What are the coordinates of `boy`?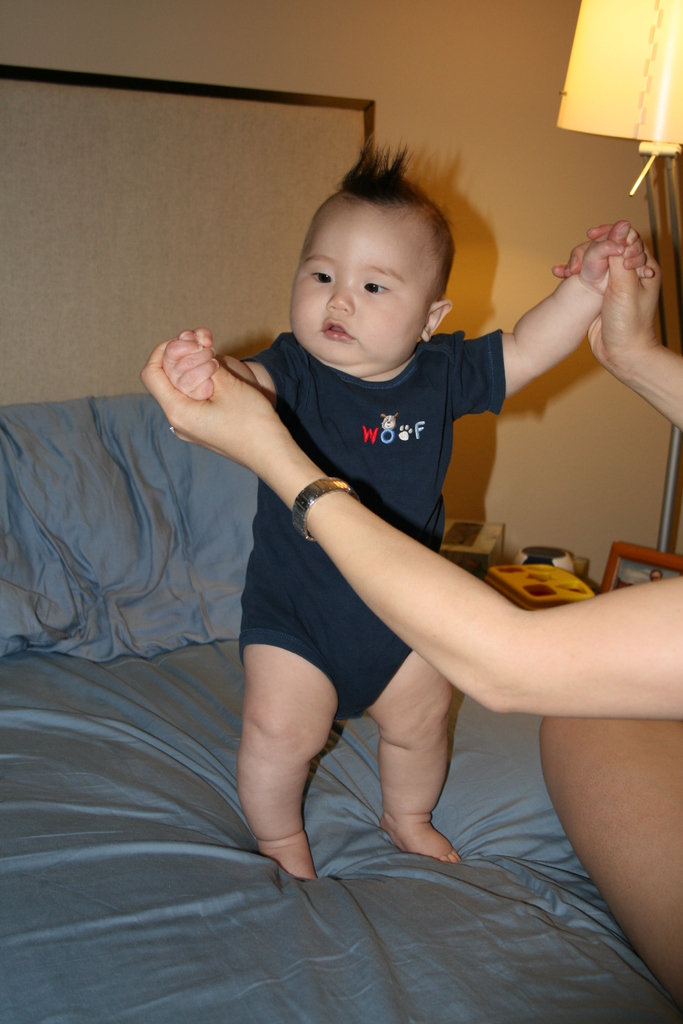
(x1=163, y1=140, x2=654, y2=862).
